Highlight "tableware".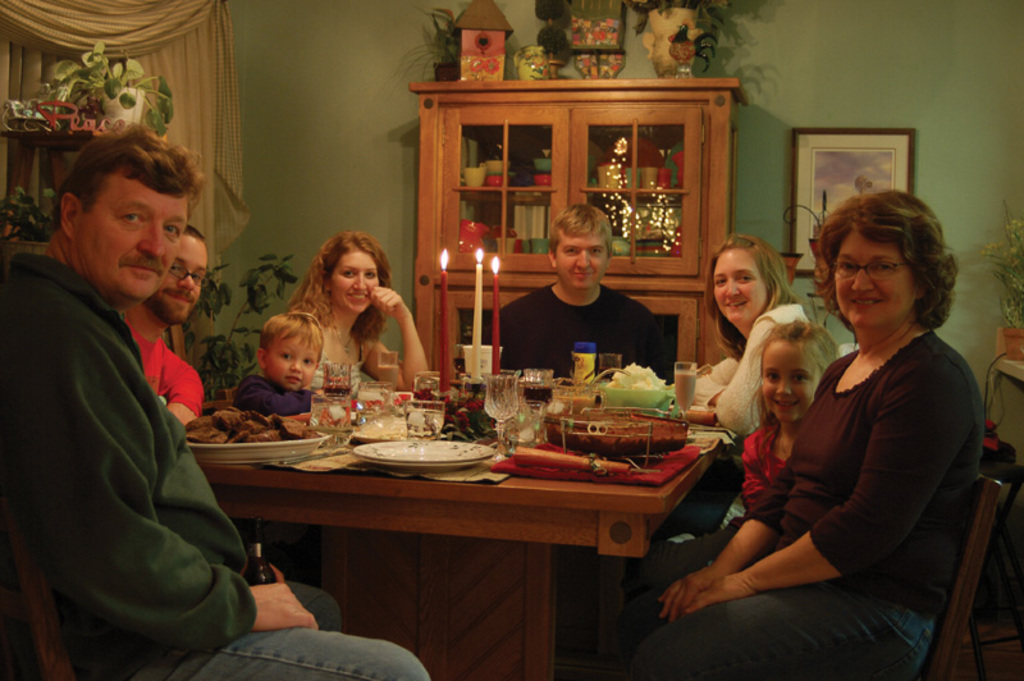
Highlighted region: 280 444 351 467.
